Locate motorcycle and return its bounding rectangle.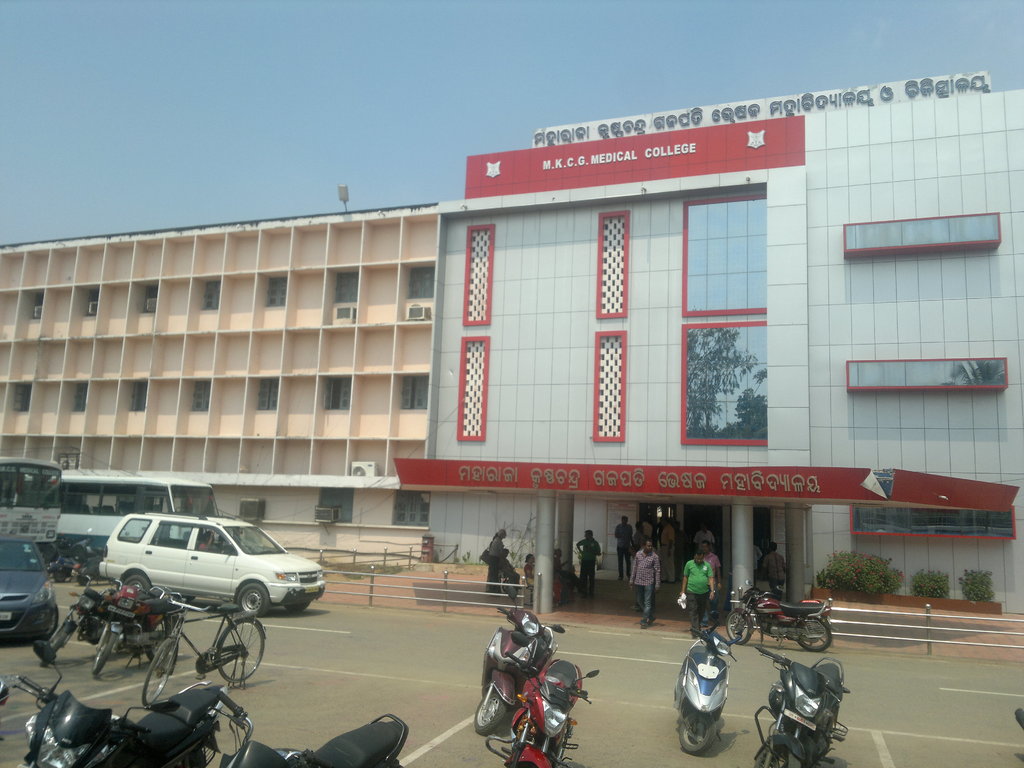
locate(724, 581, 837, 651).
